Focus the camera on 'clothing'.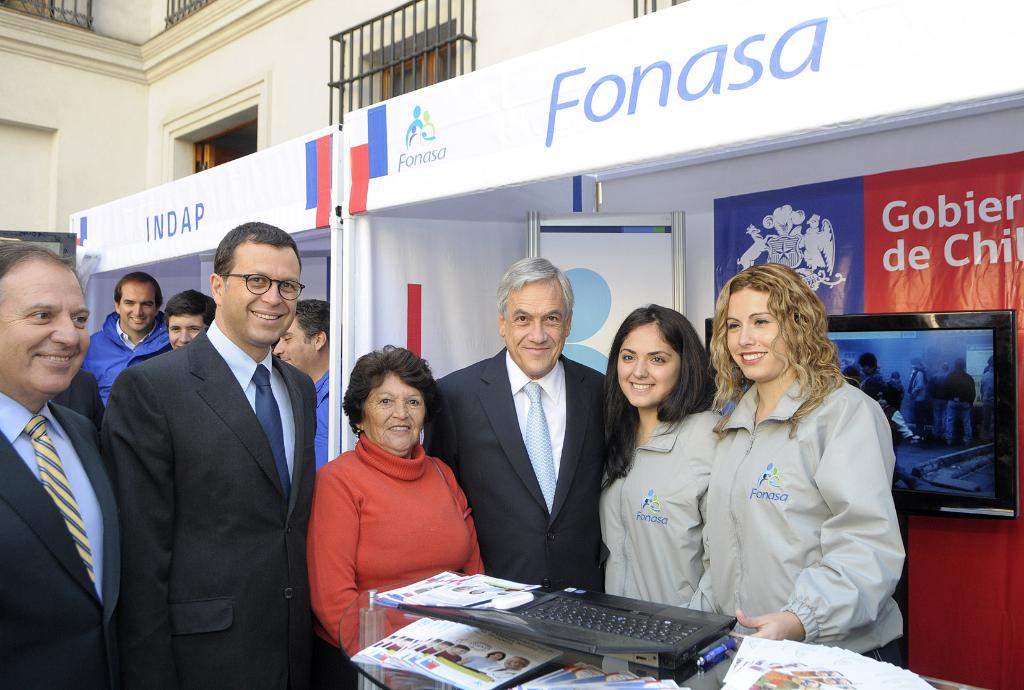
Focus region: left=95, top=318, right=321, bottom=689.
